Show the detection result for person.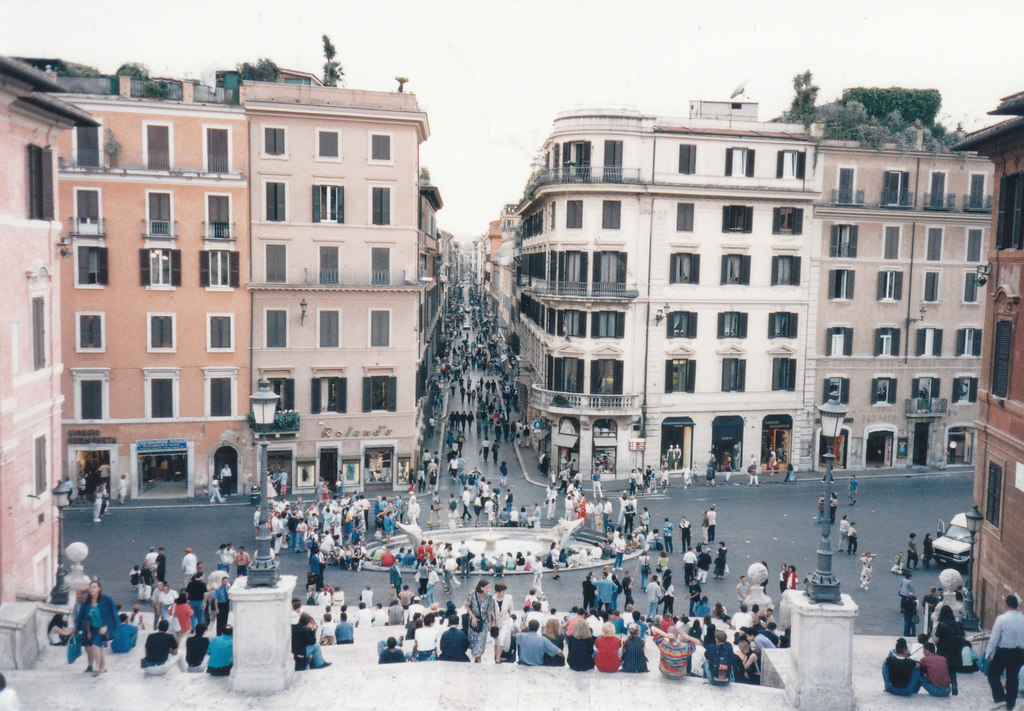
pyautogui.locateOnScreen(406, 595, 422, 626).
